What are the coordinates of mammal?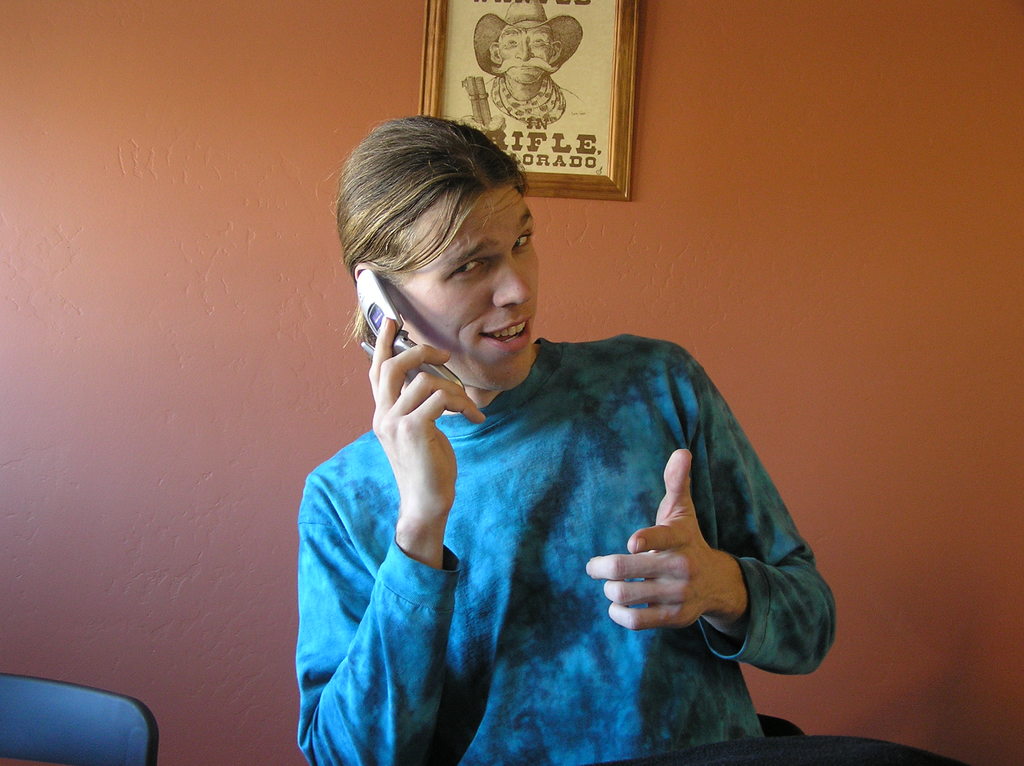
<box>467,0,584,125</box>.
